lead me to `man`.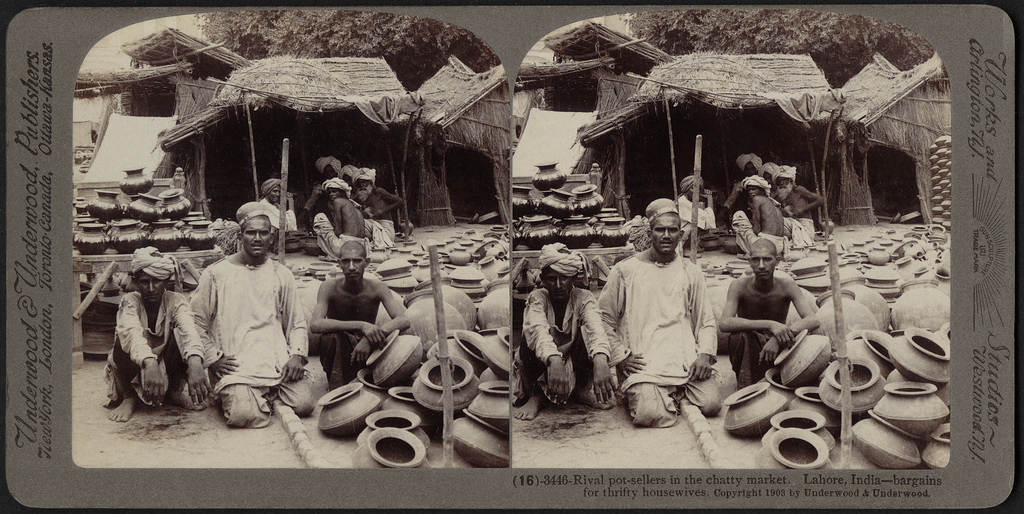
Lead to 315,241,412,384.
